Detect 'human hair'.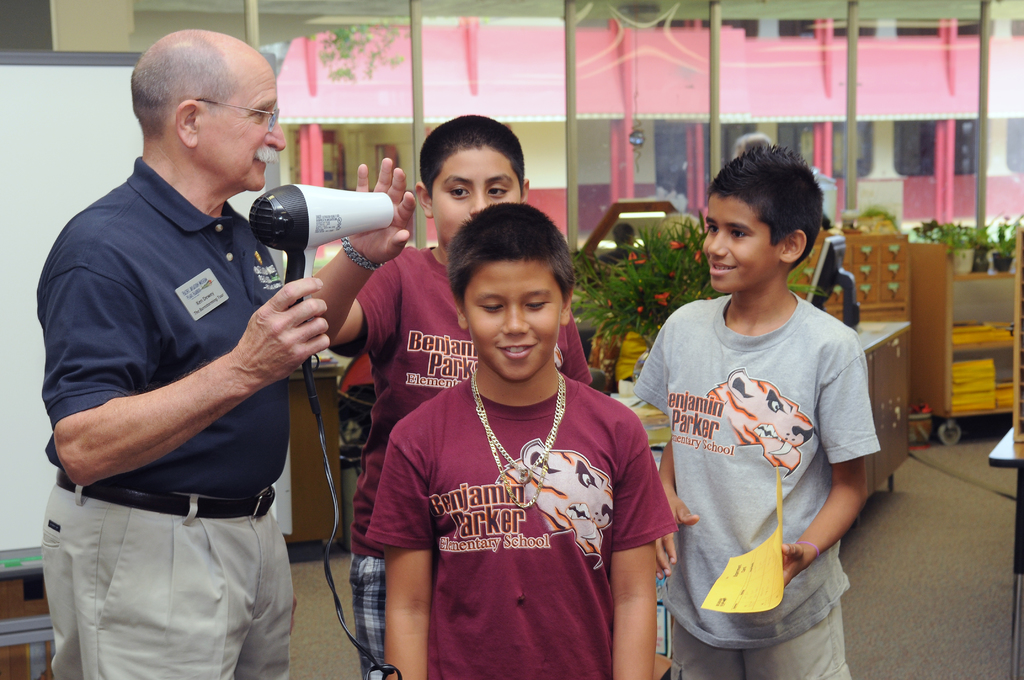
Detected at 127 26 243 147.
